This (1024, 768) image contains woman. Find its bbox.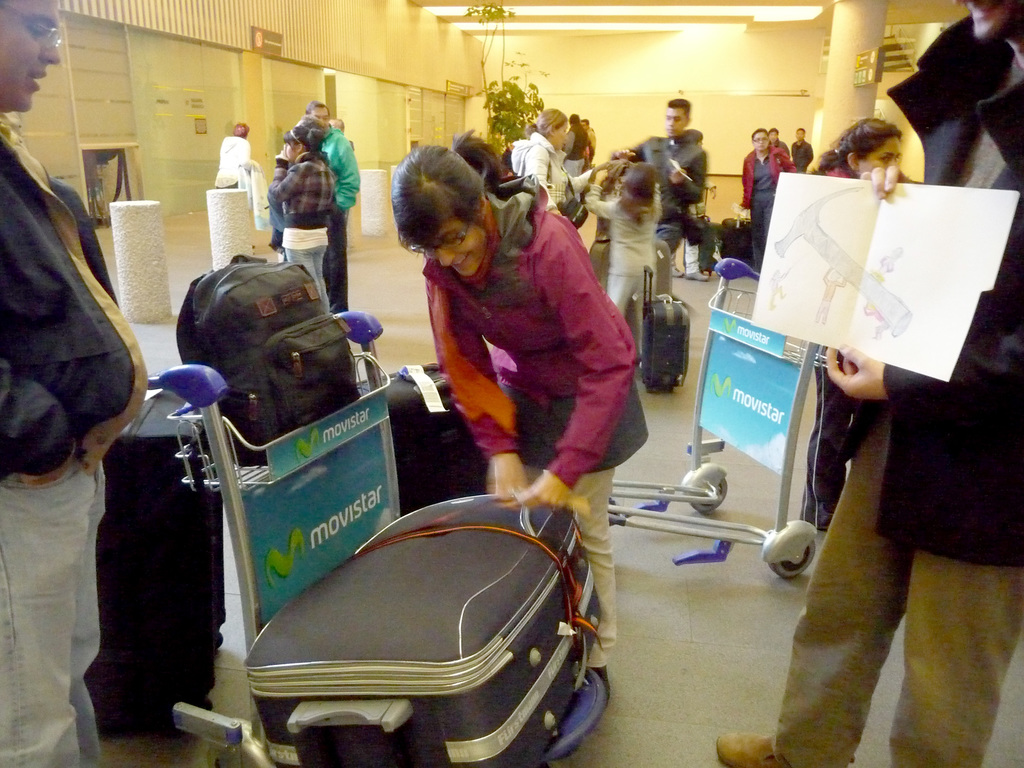
bbox=[713, 120, 803, 275].
